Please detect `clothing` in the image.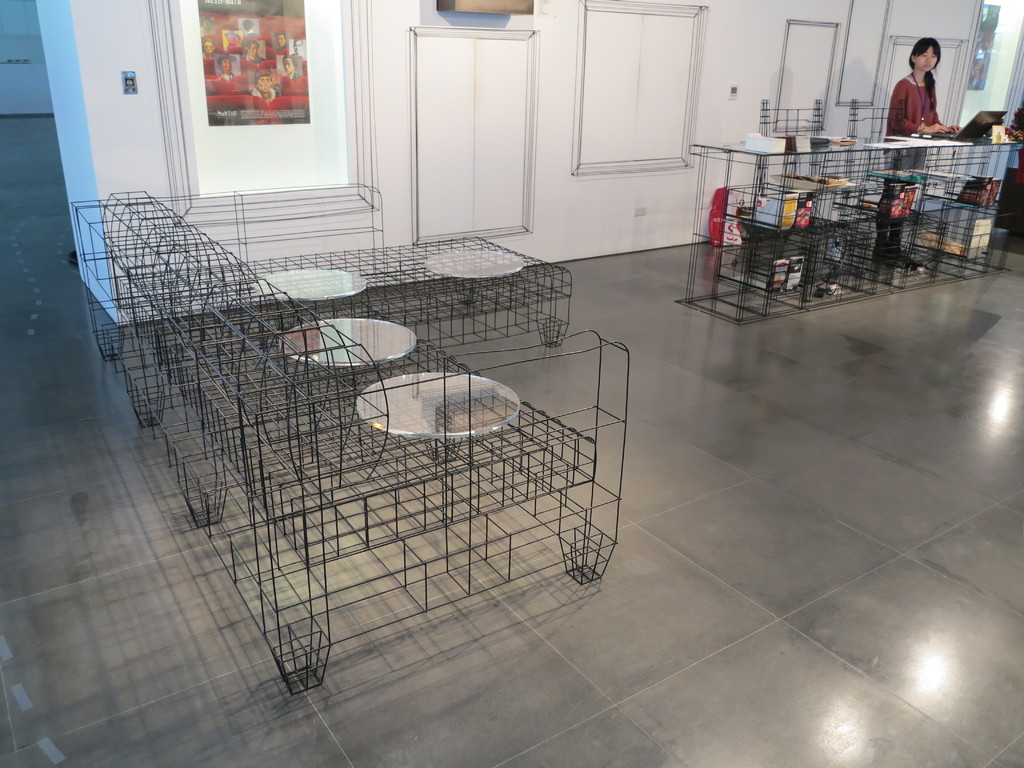
[x1=882, y1=72, x2=940, y2=180].
